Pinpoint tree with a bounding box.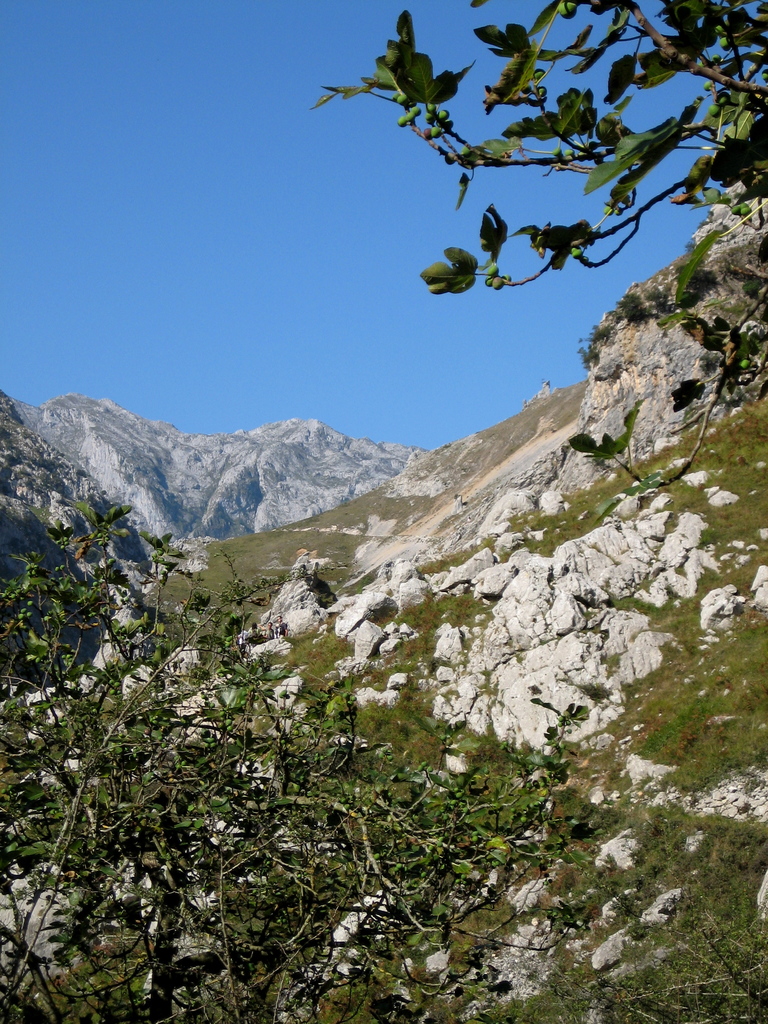
rect(269, 0, 753, 396).
